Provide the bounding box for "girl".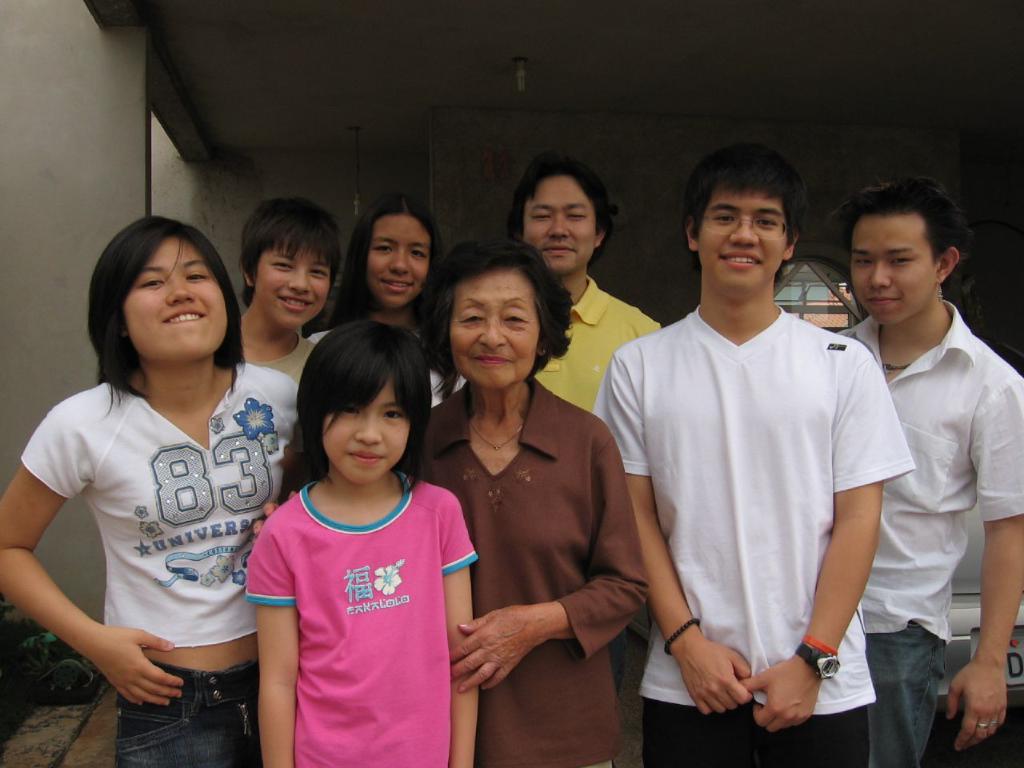
box(306, 194, 470, 410).
